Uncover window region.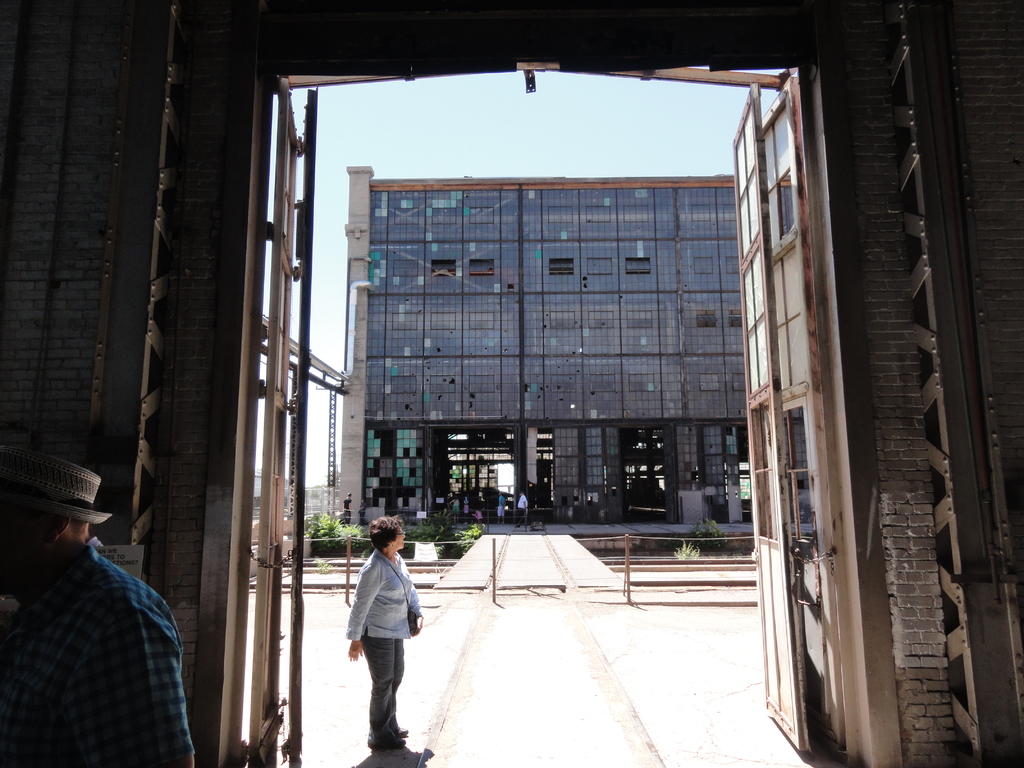
Uncovered: [547, 311, 574, 328].
